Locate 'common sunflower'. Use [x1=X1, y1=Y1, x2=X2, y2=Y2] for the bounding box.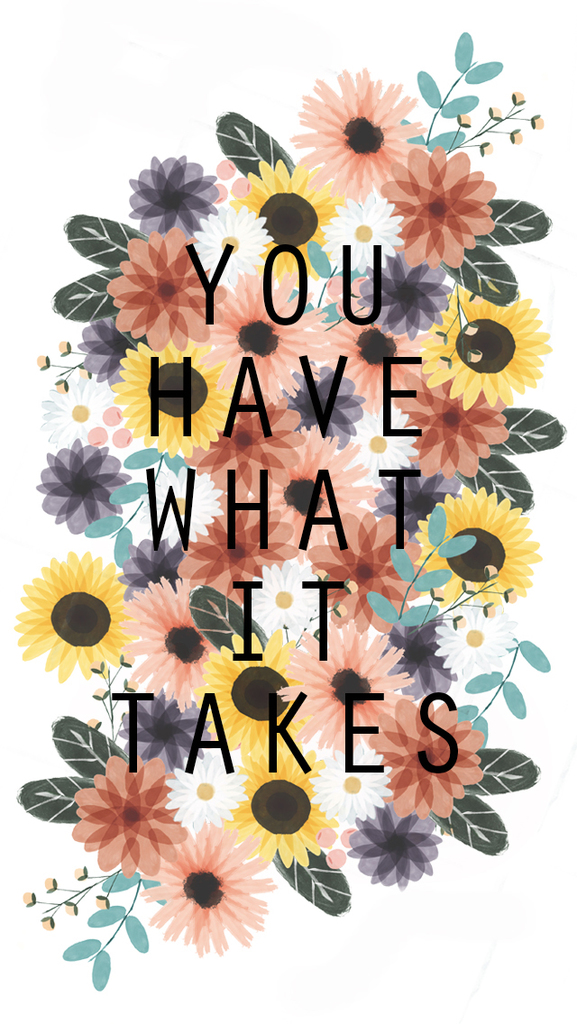
[x1=229, y1=757, x2=346, y2=862].
